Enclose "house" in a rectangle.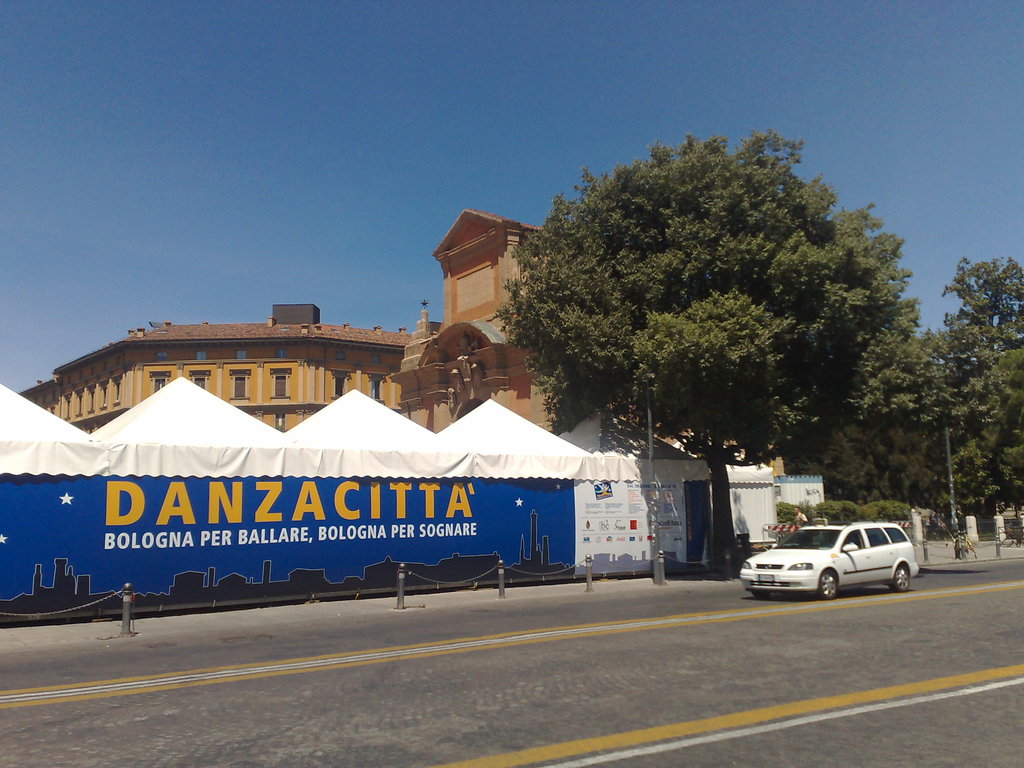
{"left": 8, "top": 202, "right": 828, "bottom": 607}.
